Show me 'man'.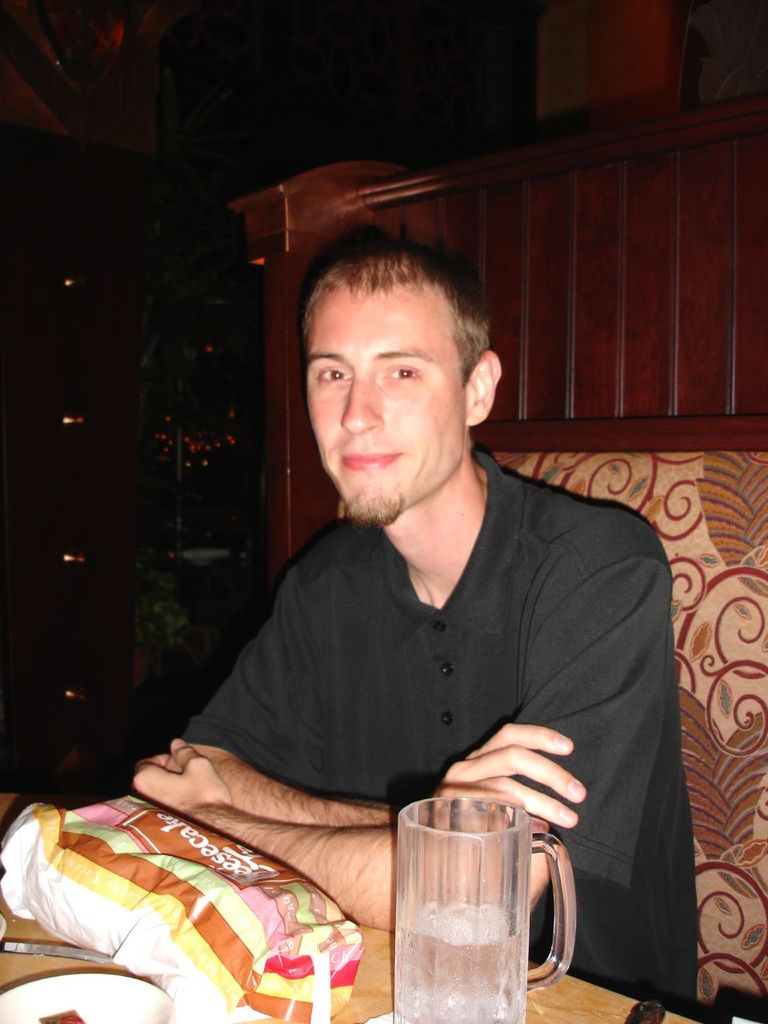
'man' is here: crop(111, 212, 686, 960).
